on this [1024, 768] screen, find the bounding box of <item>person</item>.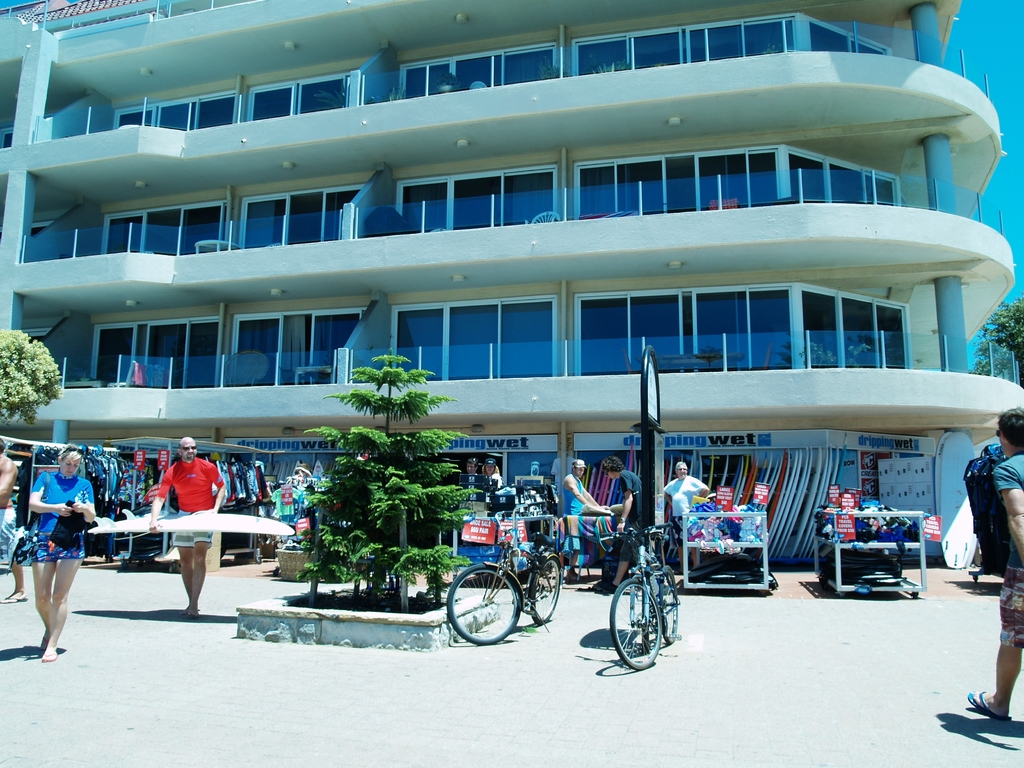
Bounding box: <box>0,436,20,570</box>.
